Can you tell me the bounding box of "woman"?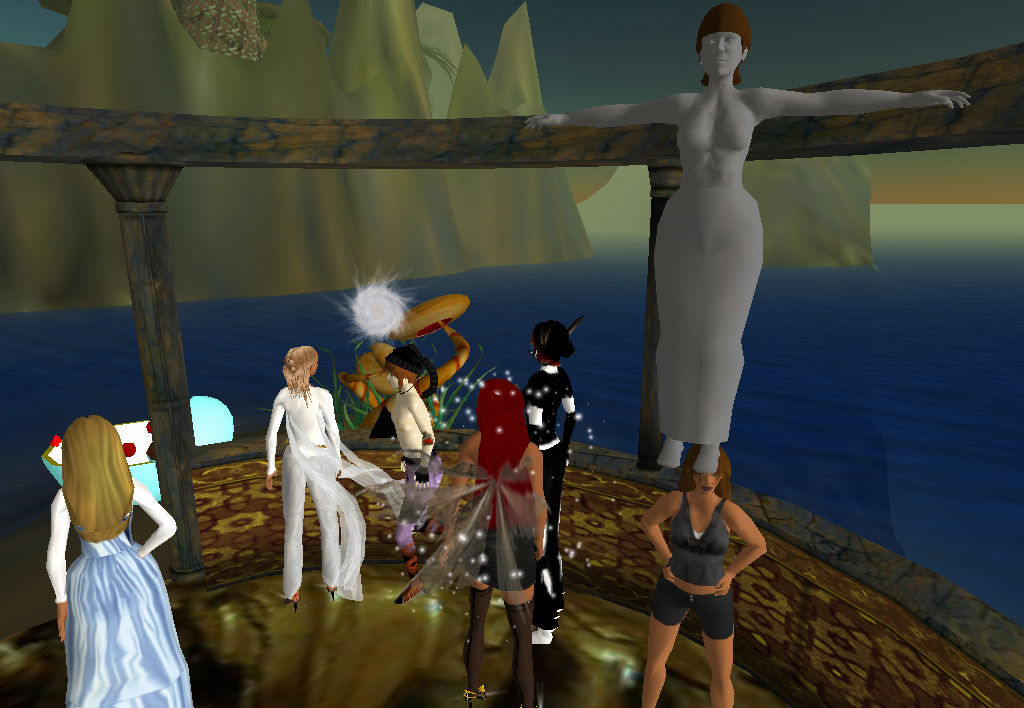
crop(266, 347, 408, 615).
